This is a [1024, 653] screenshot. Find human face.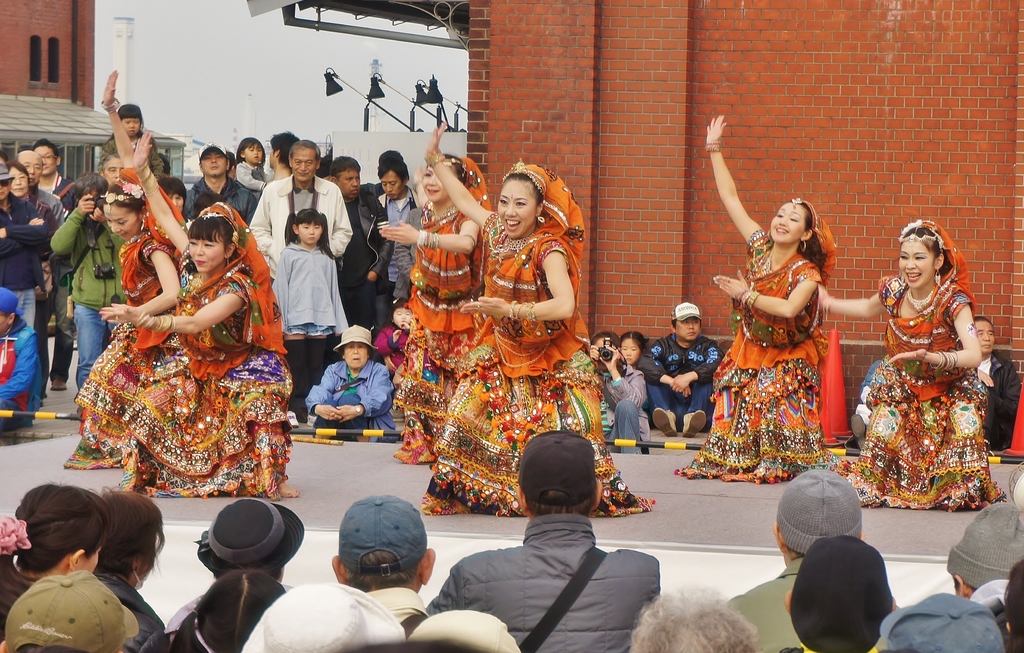
Bounding box: rect(189, 229, 225, 271).
